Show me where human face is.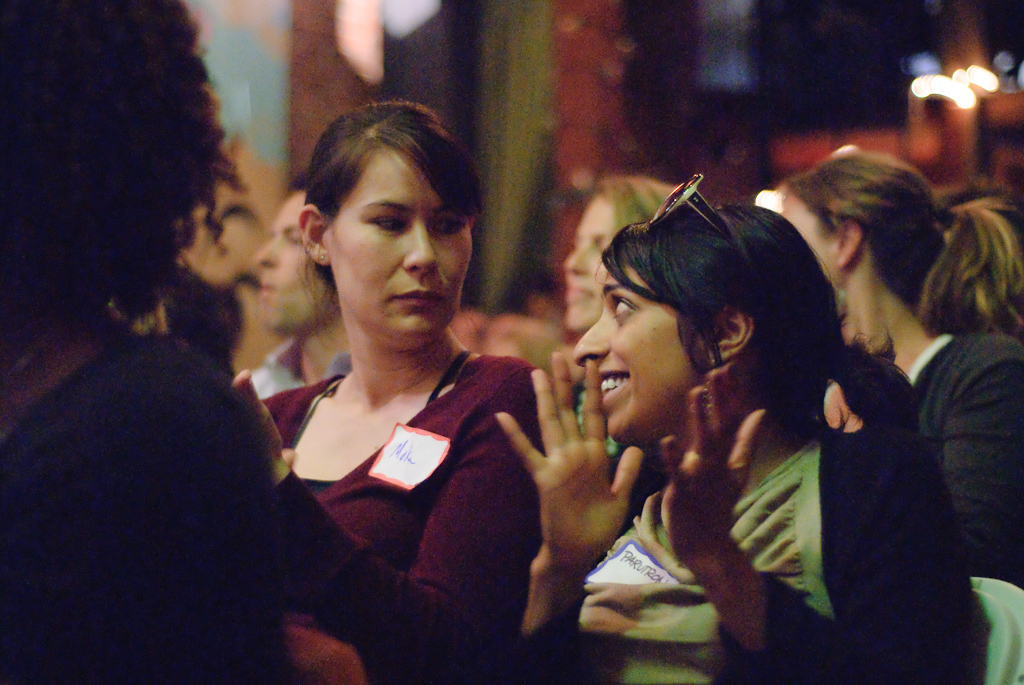
human face is at [253, 191, 333, 331].
